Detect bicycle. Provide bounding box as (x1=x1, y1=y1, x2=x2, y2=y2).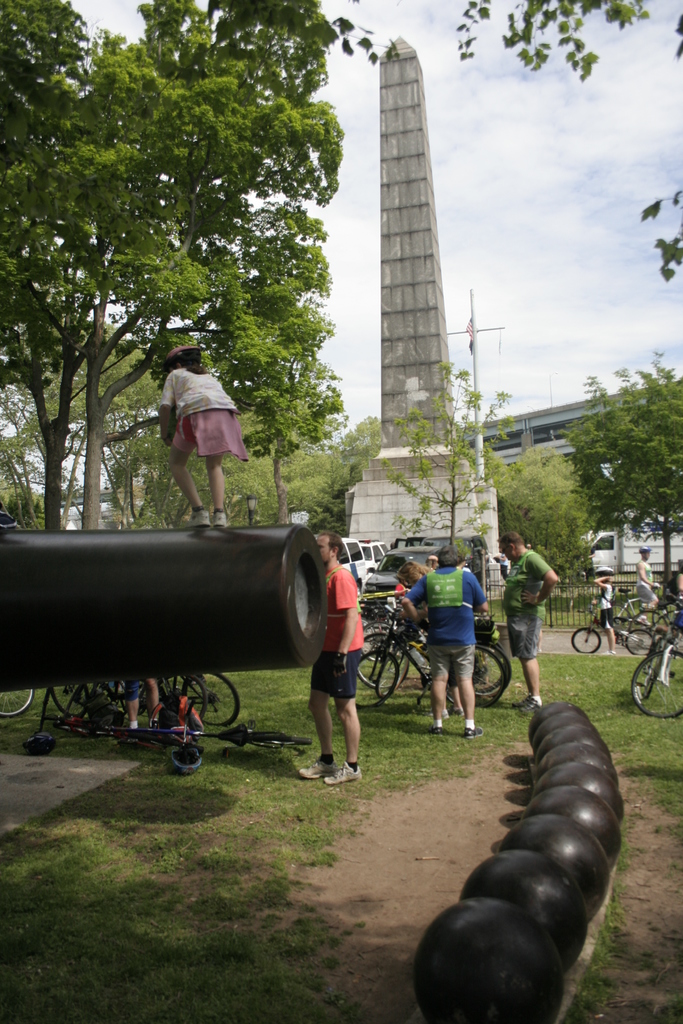
(x1=567, y1=606, x2=654, y2=655).
